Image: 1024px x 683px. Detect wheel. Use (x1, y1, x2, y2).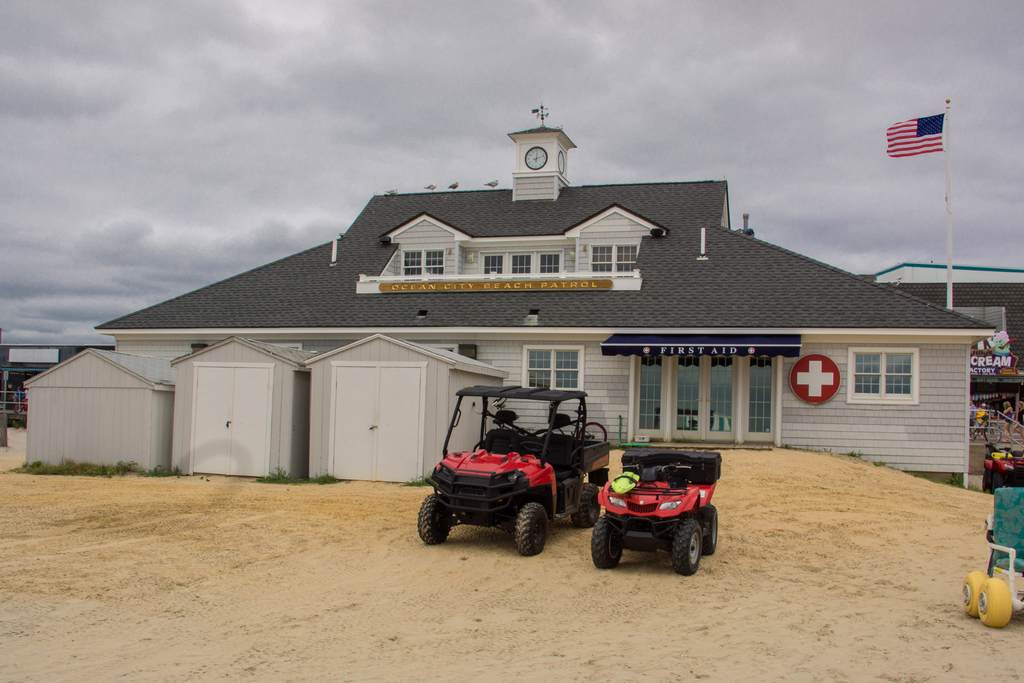
(989, 469, 1004, 495).
